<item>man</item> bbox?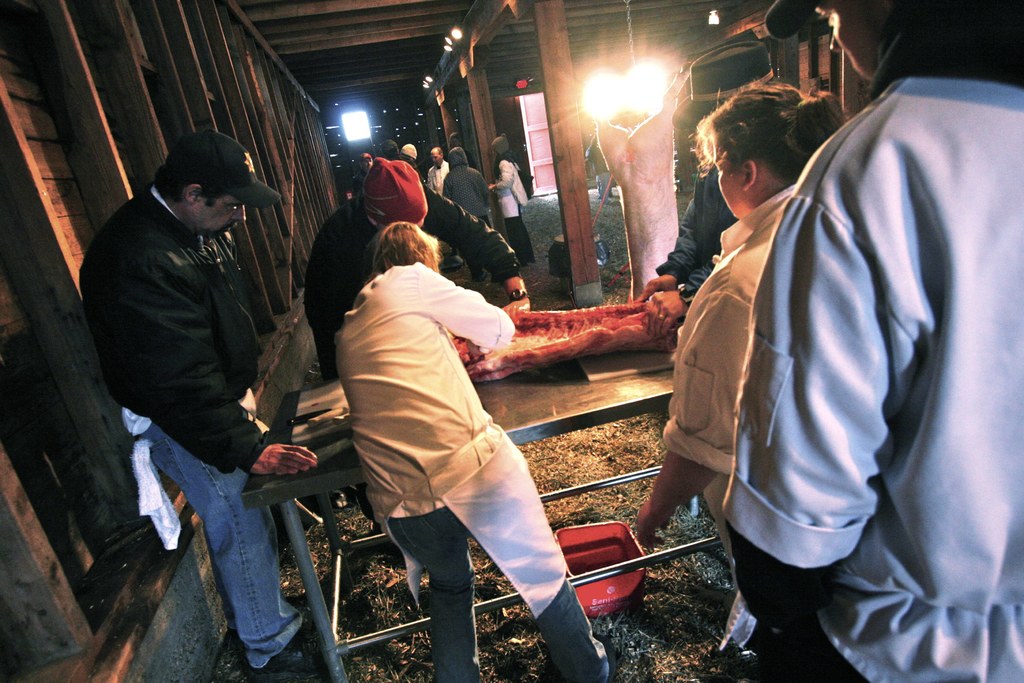
box=[428, 145, 447, 198]
